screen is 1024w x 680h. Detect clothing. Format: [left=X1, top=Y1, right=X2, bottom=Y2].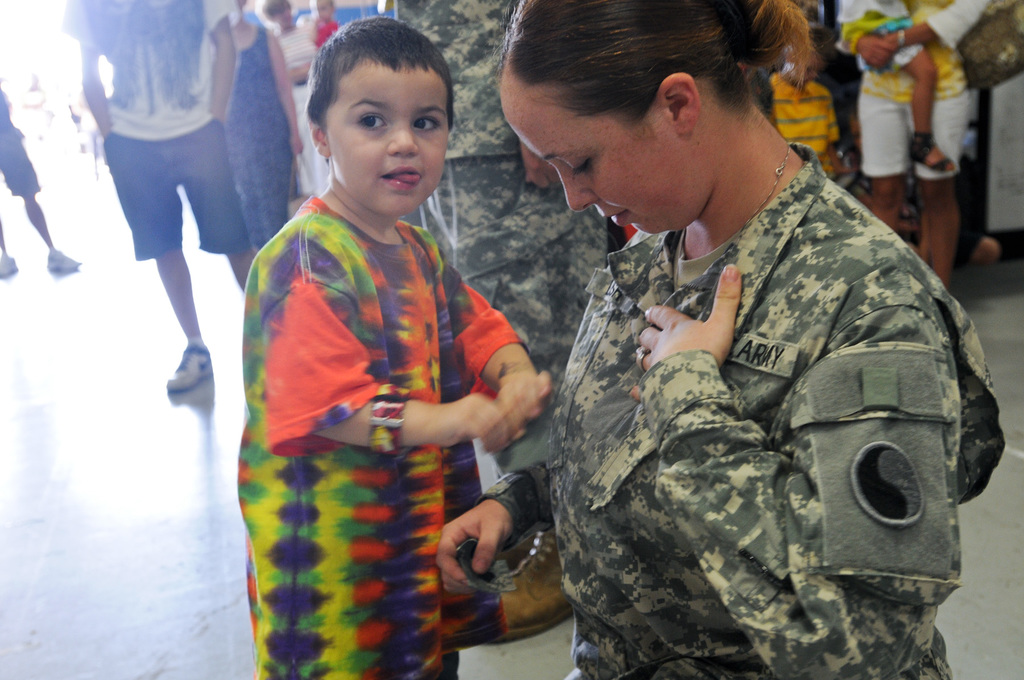
[left=860, top=0, right=988, bottom=100].
